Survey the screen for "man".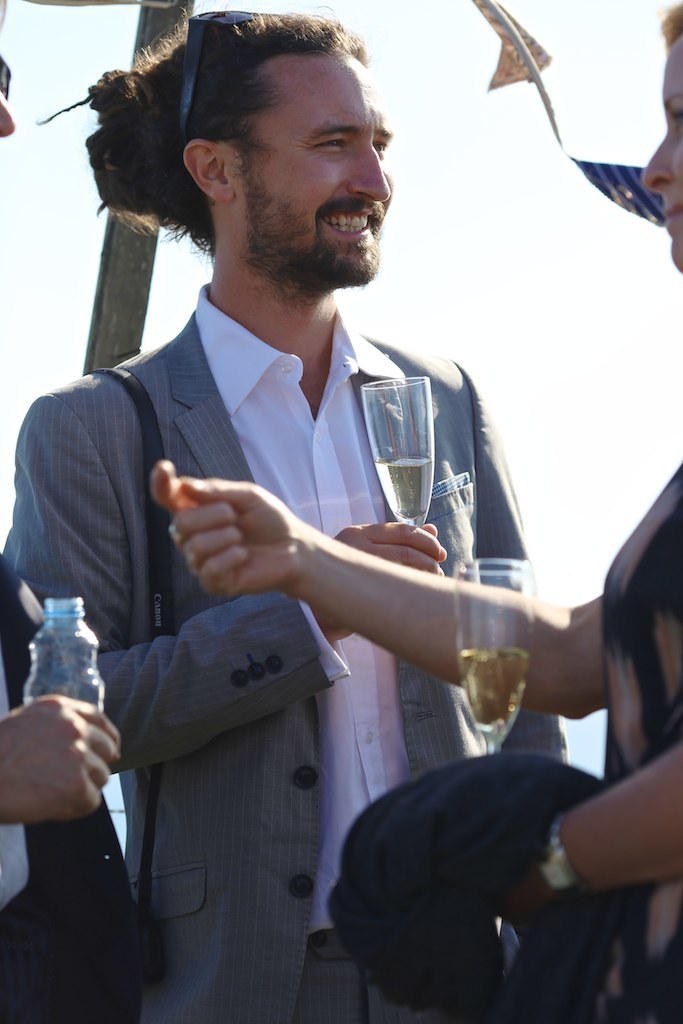
Survey found: {"left": 6, "top": 29, "right": 604, "bottom": 936}.
